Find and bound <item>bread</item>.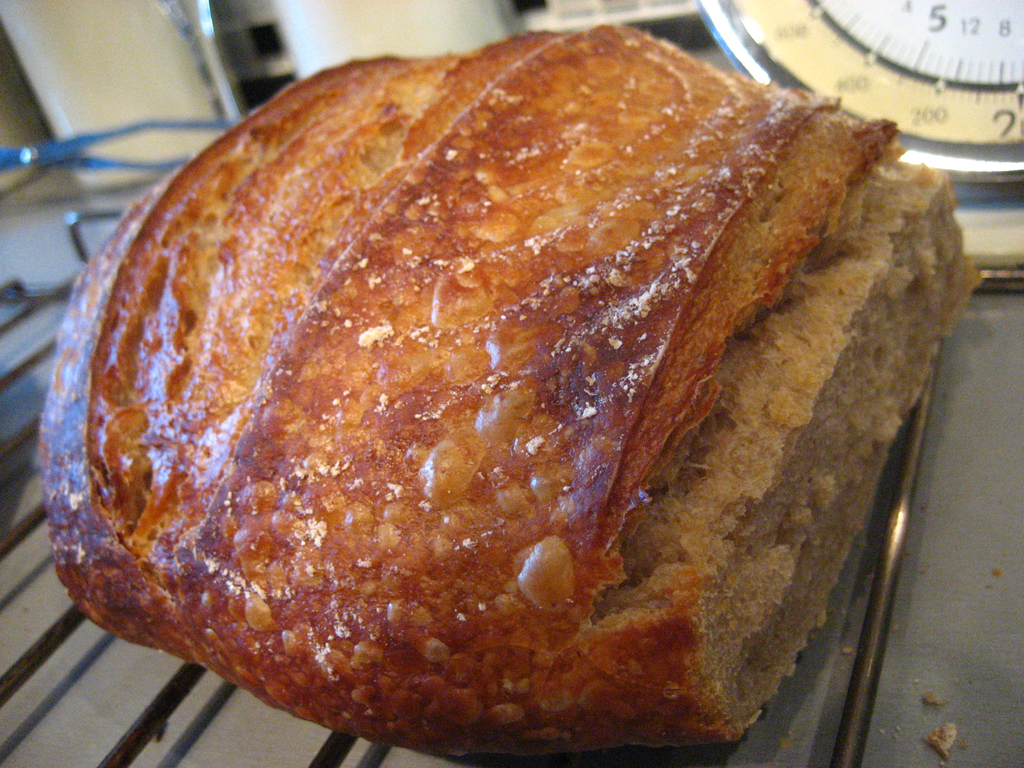
Bound: {"x1": 32, "y1": 20, "x2": 991, "y2": 750}.
